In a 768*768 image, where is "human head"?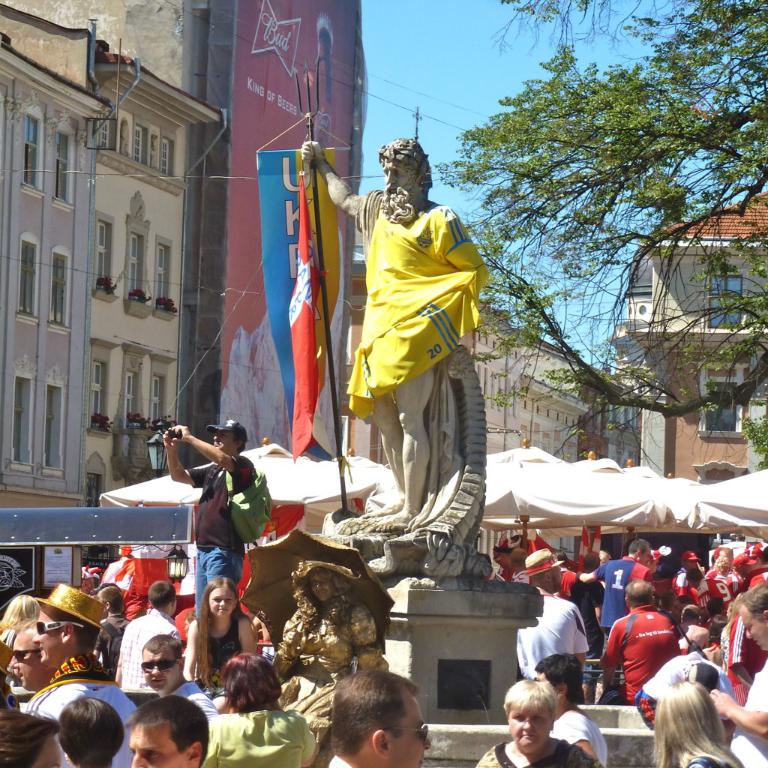
(676,625,718,661).
